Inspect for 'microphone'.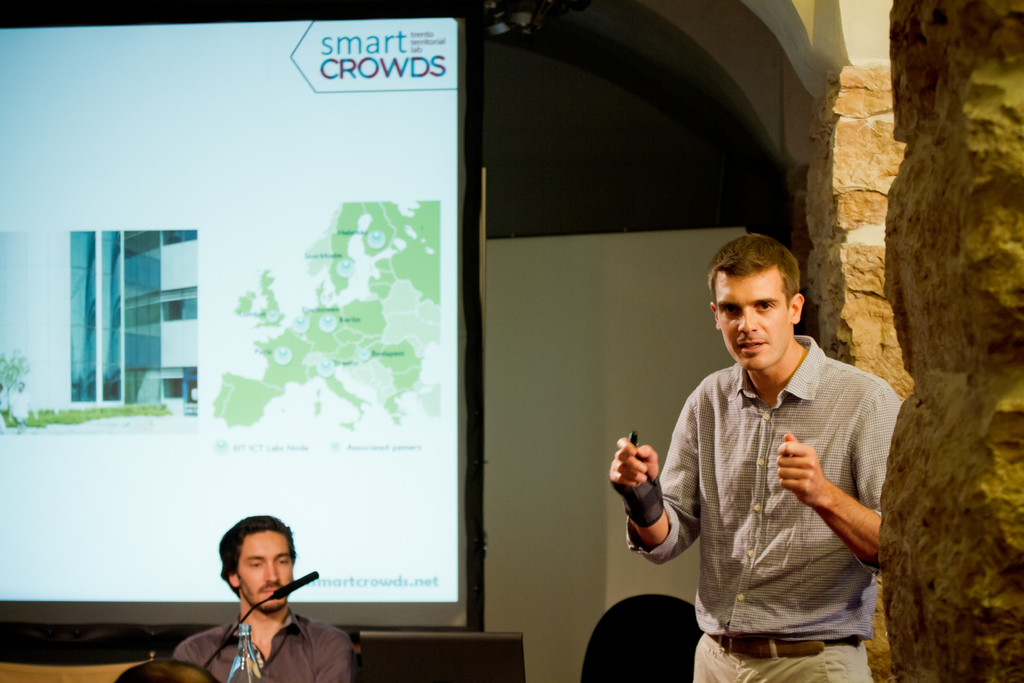
Inspection: bbox=[204, 569, 321, 671].
